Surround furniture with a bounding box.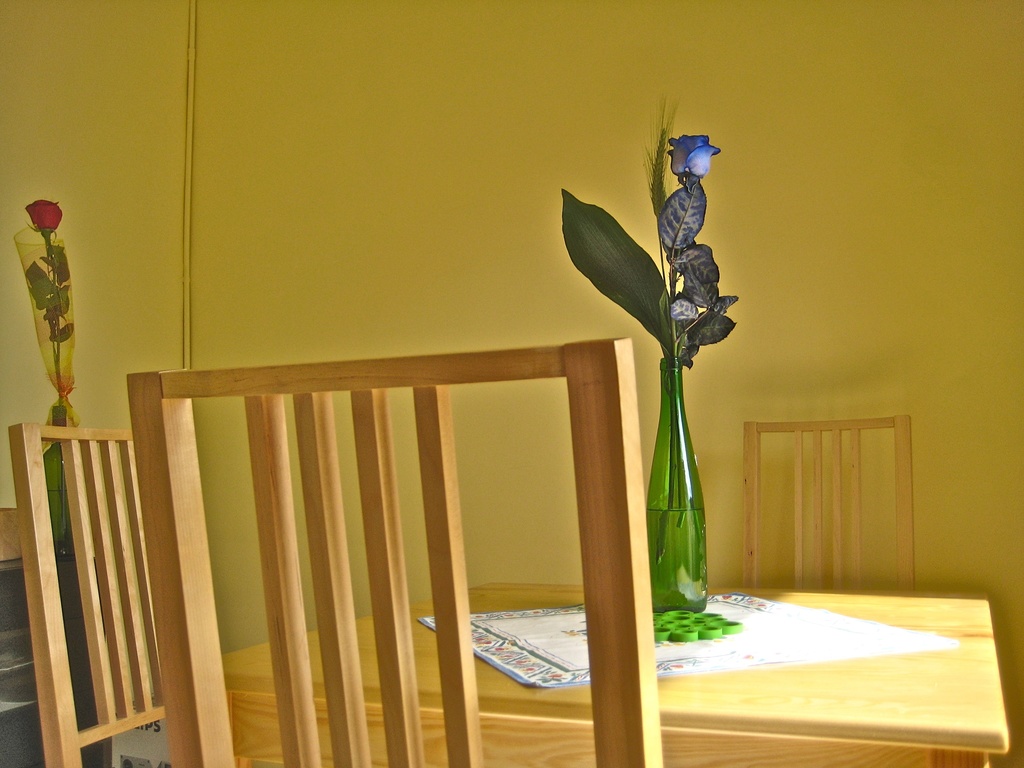
x1=740 y1=412 x2=913 y2=588.
